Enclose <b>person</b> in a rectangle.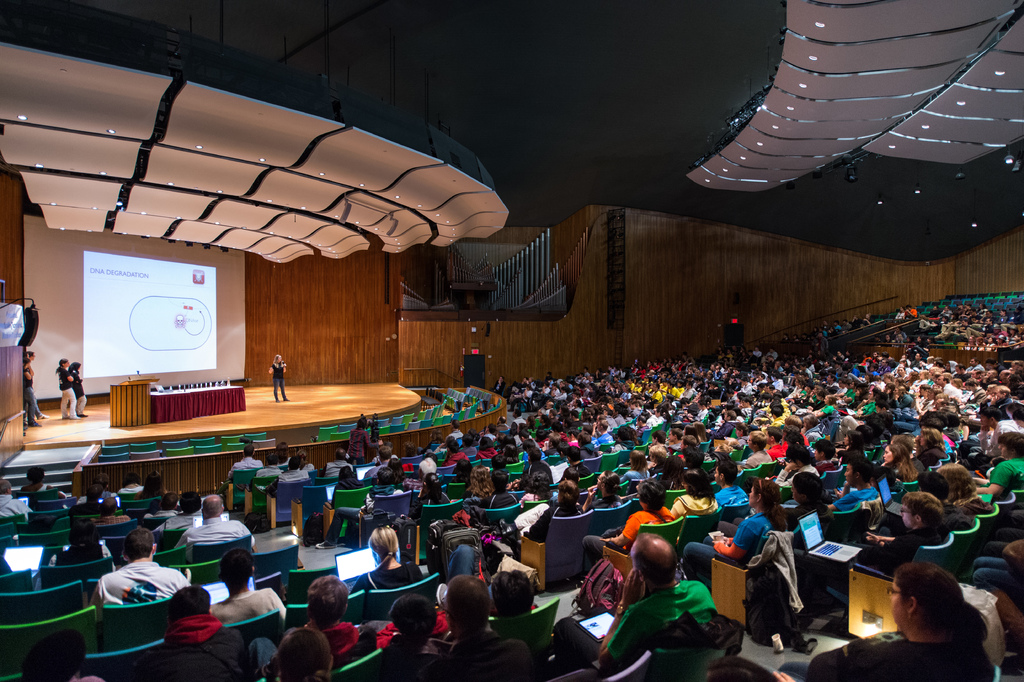
158/581/237/651.
